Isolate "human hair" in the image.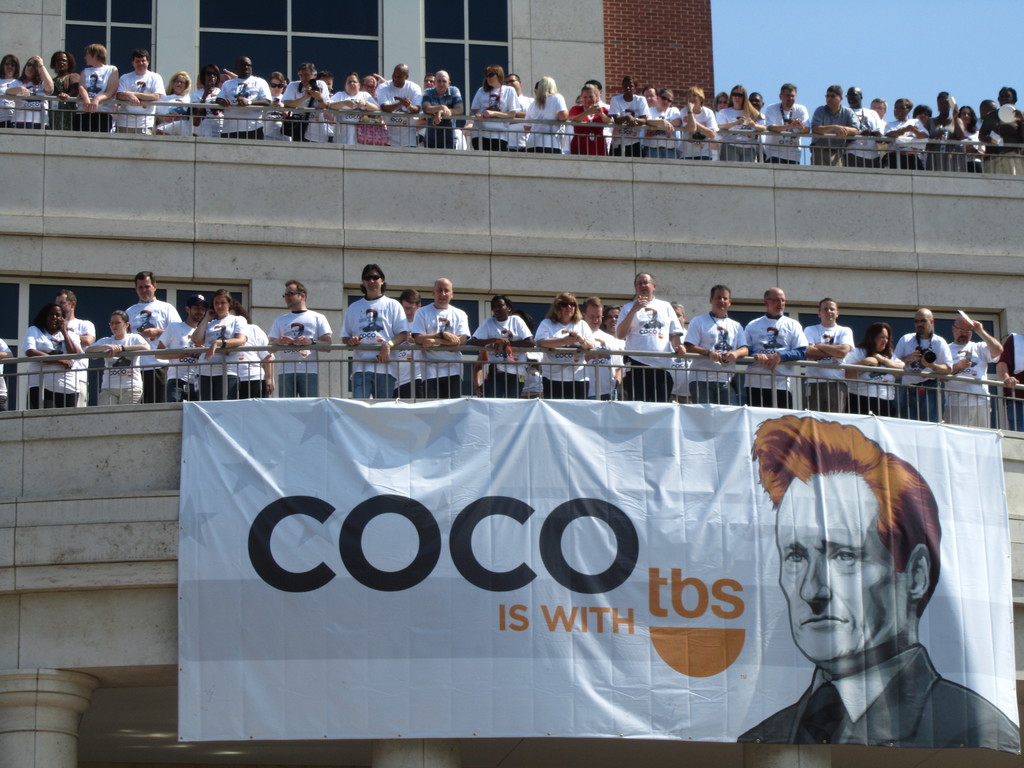
Isolated region: crop(619, 75, 637, 88).
